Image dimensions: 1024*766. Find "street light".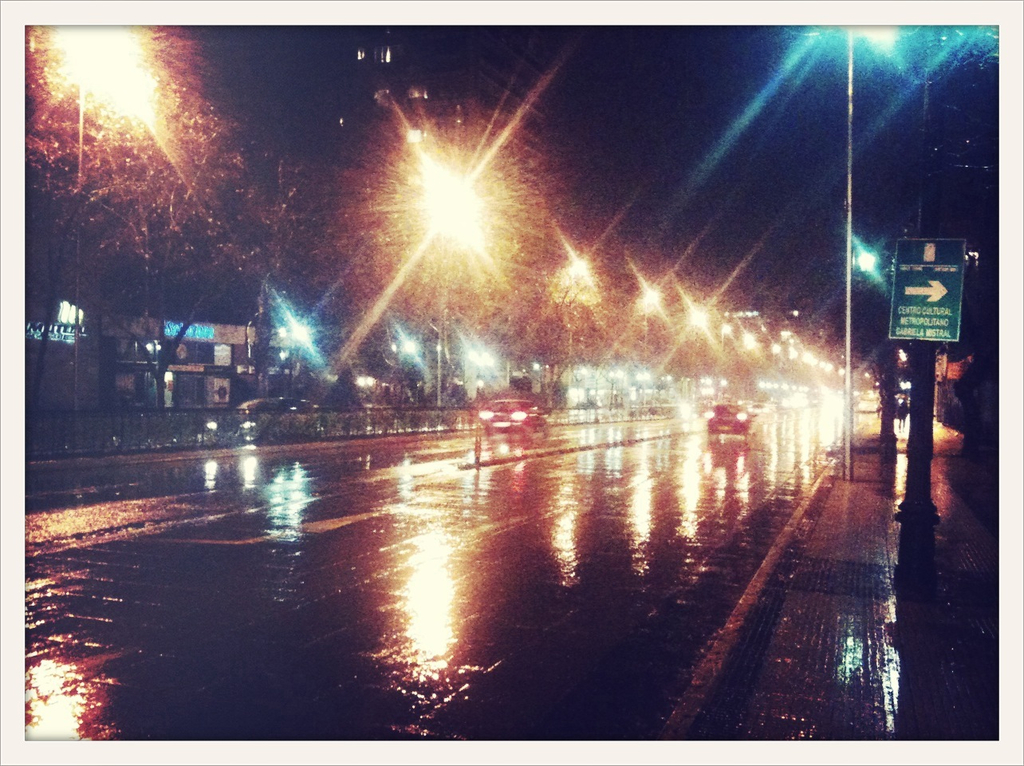
766/345/782/354.
